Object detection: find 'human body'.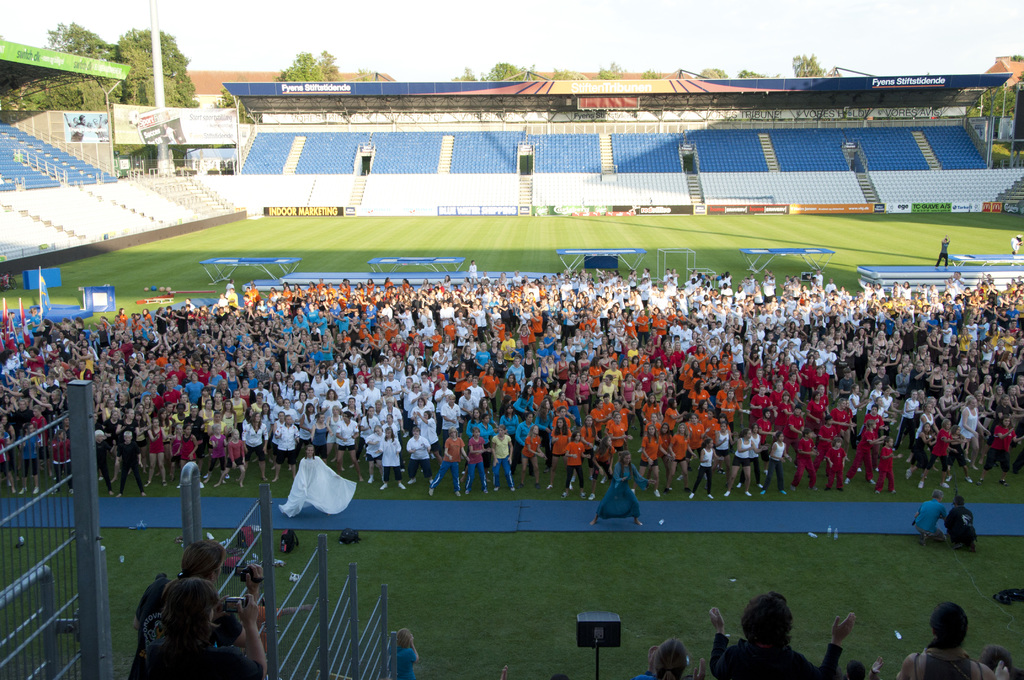
[374,287,383,296].
